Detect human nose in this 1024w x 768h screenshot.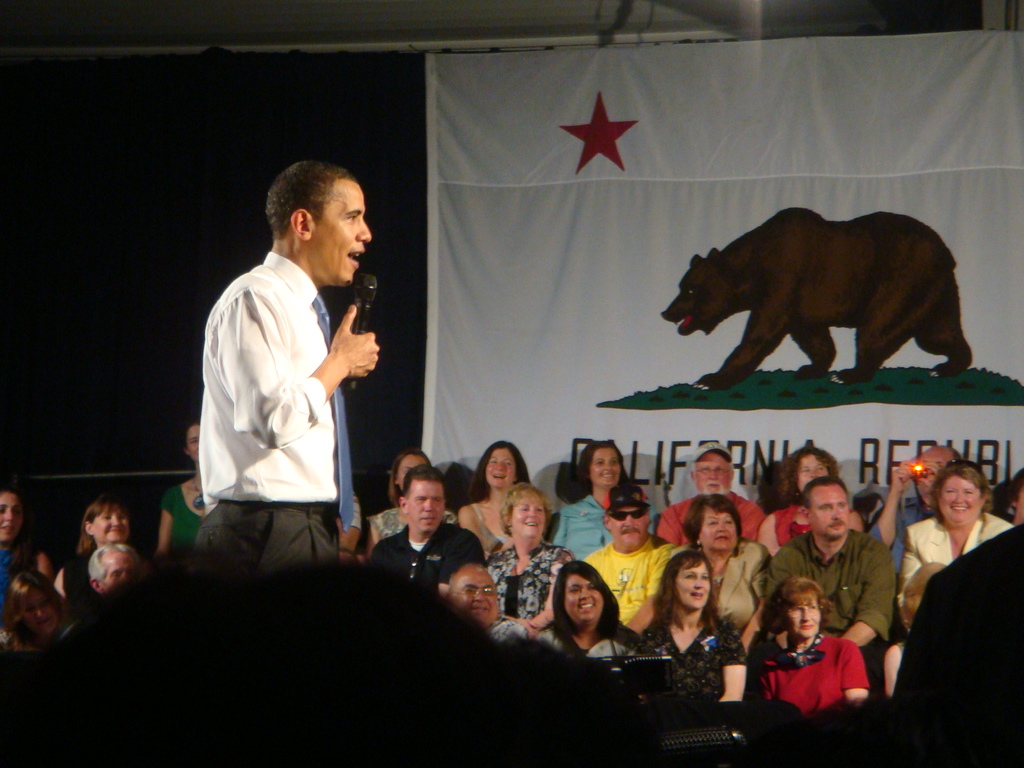
Detection: 422:505:432:511.
